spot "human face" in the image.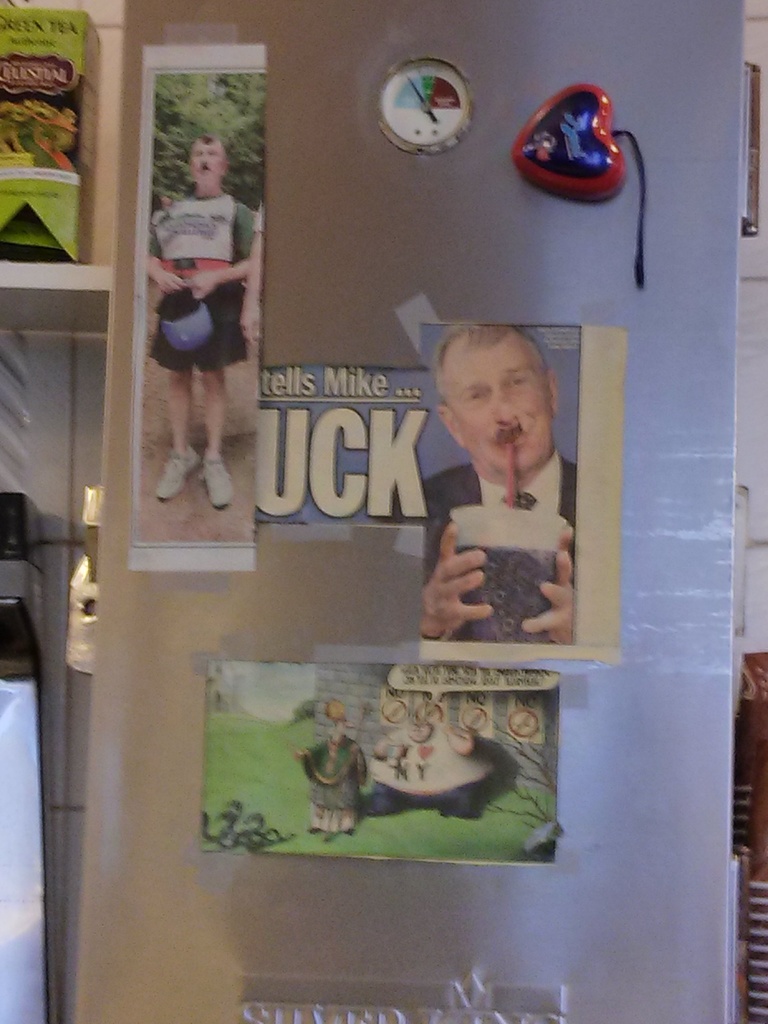
"human face" found at (x1=449, y1=344, x2=552, y2=479).
